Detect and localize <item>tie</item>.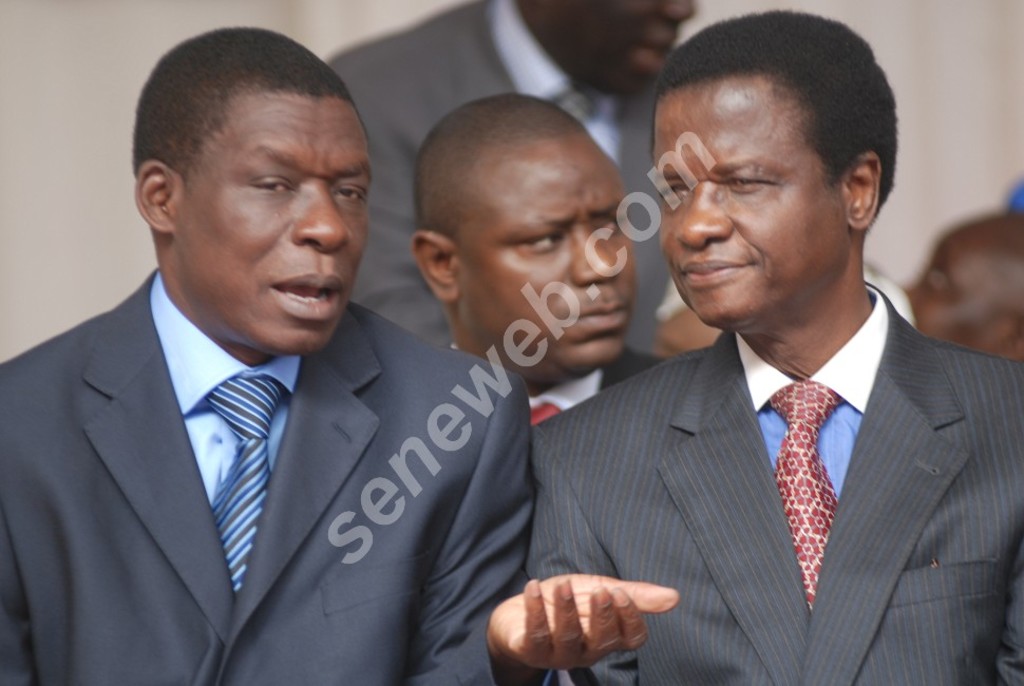
Localized at box(524, 399, 566, 423).
